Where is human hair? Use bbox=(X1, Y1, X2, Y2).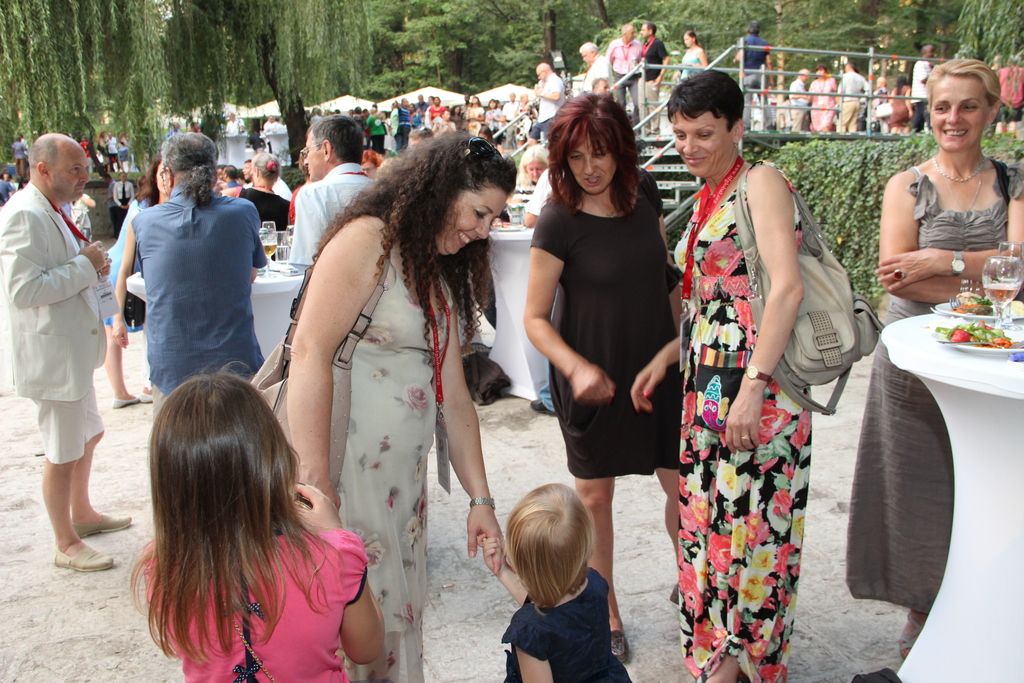
bbox=(125, 373, 336, 662).
